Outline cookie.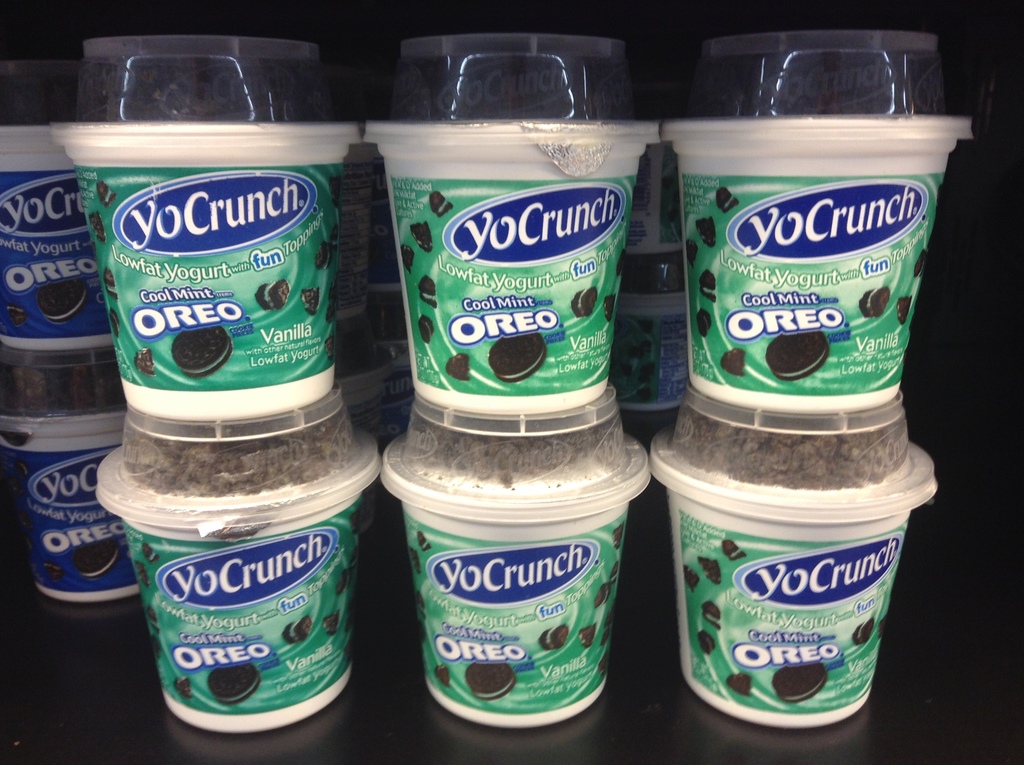
Outline: region(727, 670, 753, 698).
